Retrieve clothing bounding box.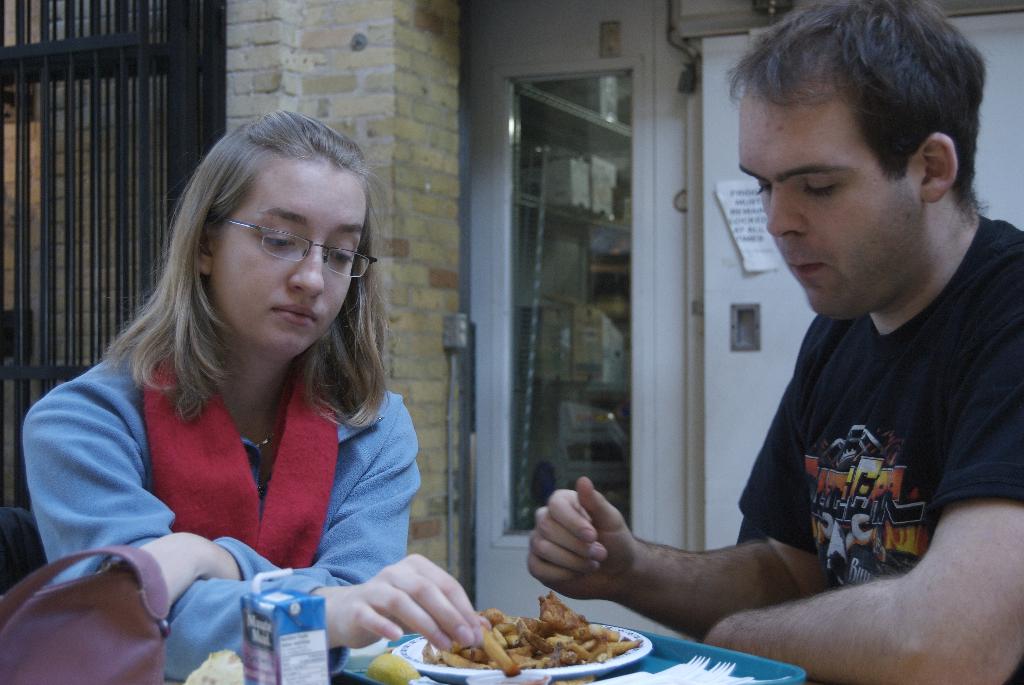
Bounding box: (26,344,406,682).
